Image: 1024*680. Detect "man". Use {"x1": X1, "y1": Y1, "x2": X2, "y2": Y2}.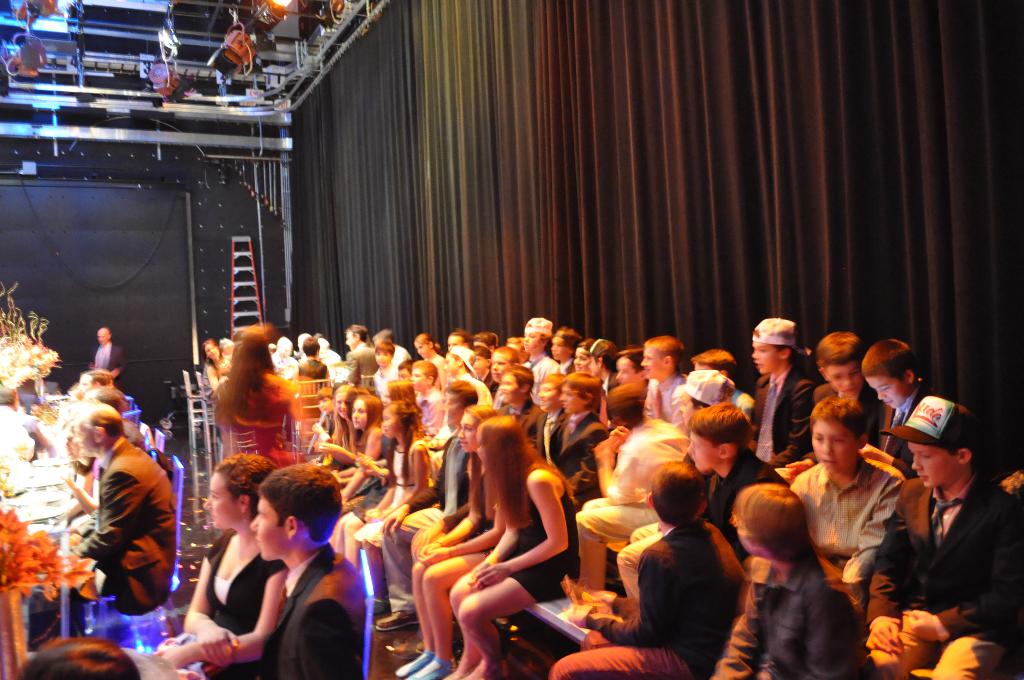
{"x1": 76, "y1": 369, "x2": 108, "y2": 400}.
